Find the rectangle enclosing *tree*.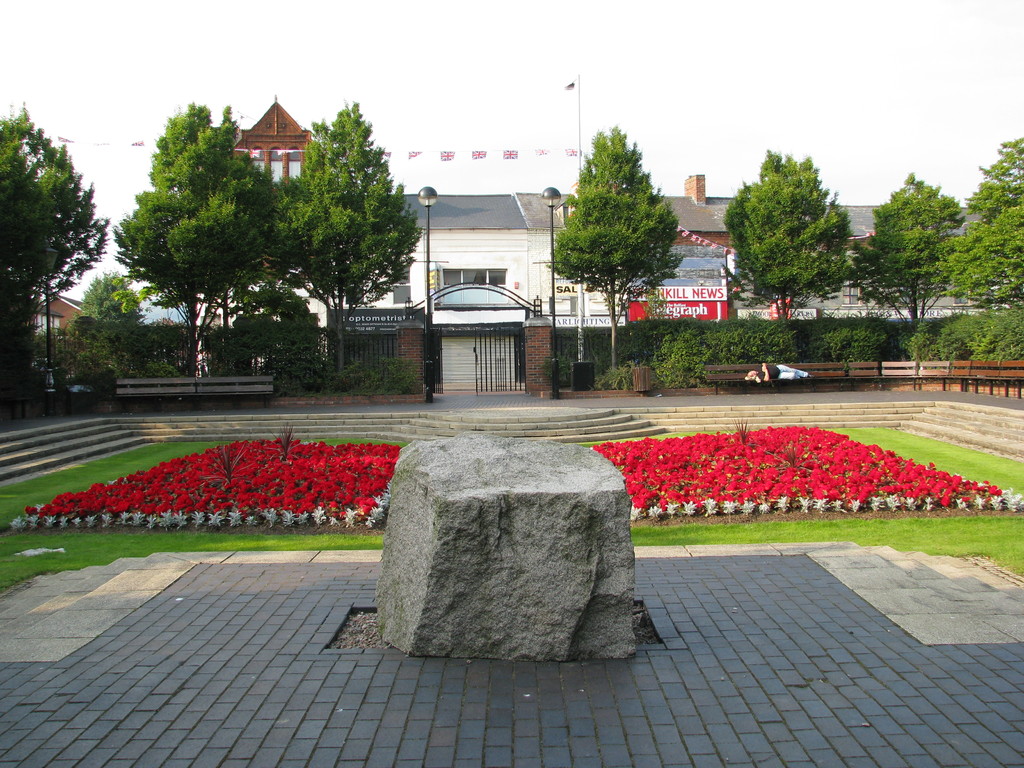
(x1=109, y1=100, x2=277, y2=381).
